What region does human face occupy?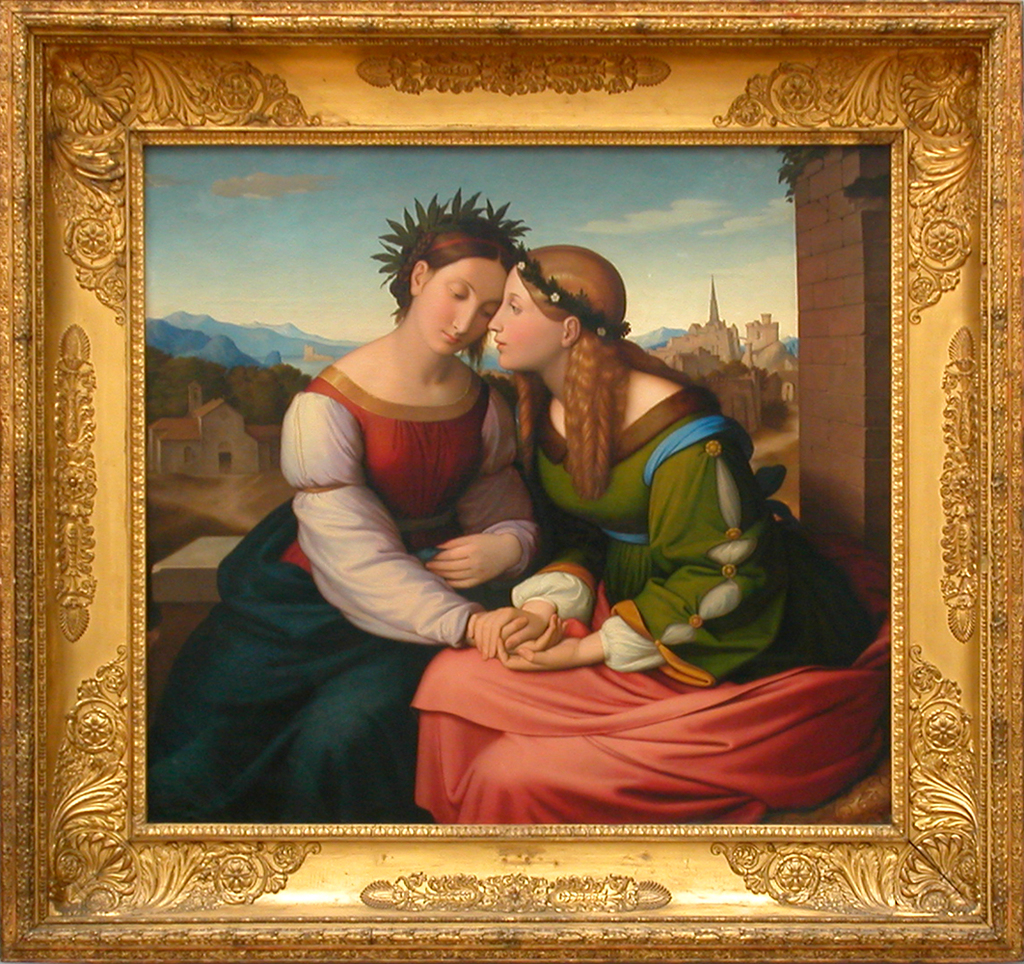
box(486, 267, 564, 372).
